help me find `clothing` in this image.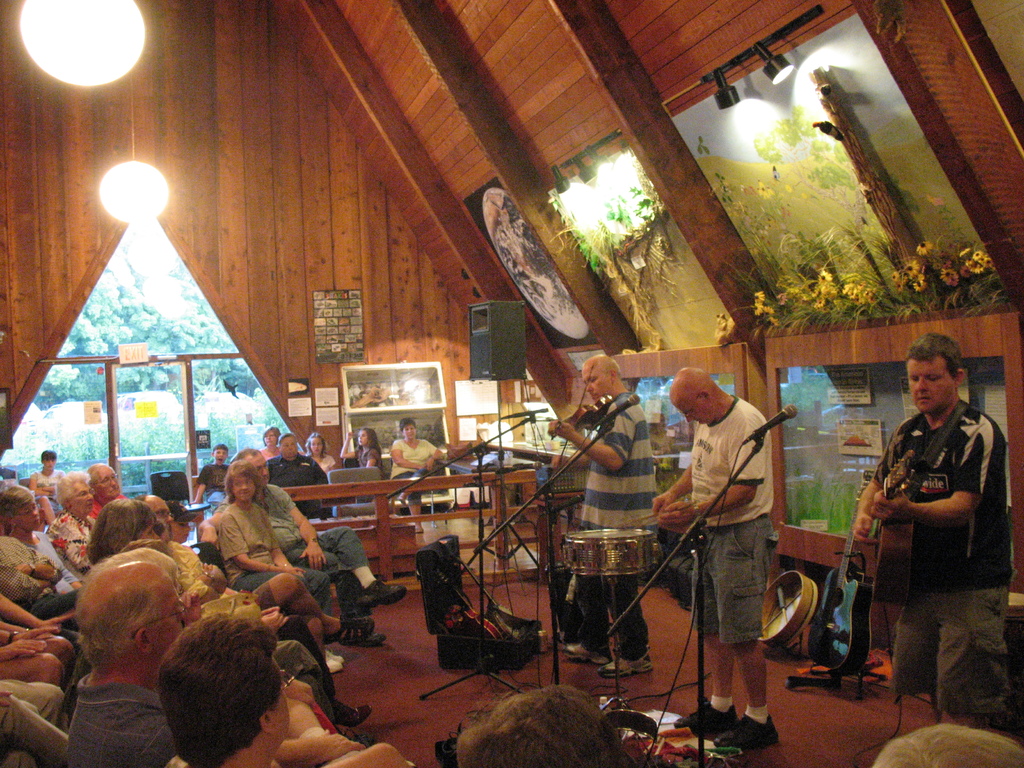
Found it: (x1=351, y1=444, x2=376, y2=476).
